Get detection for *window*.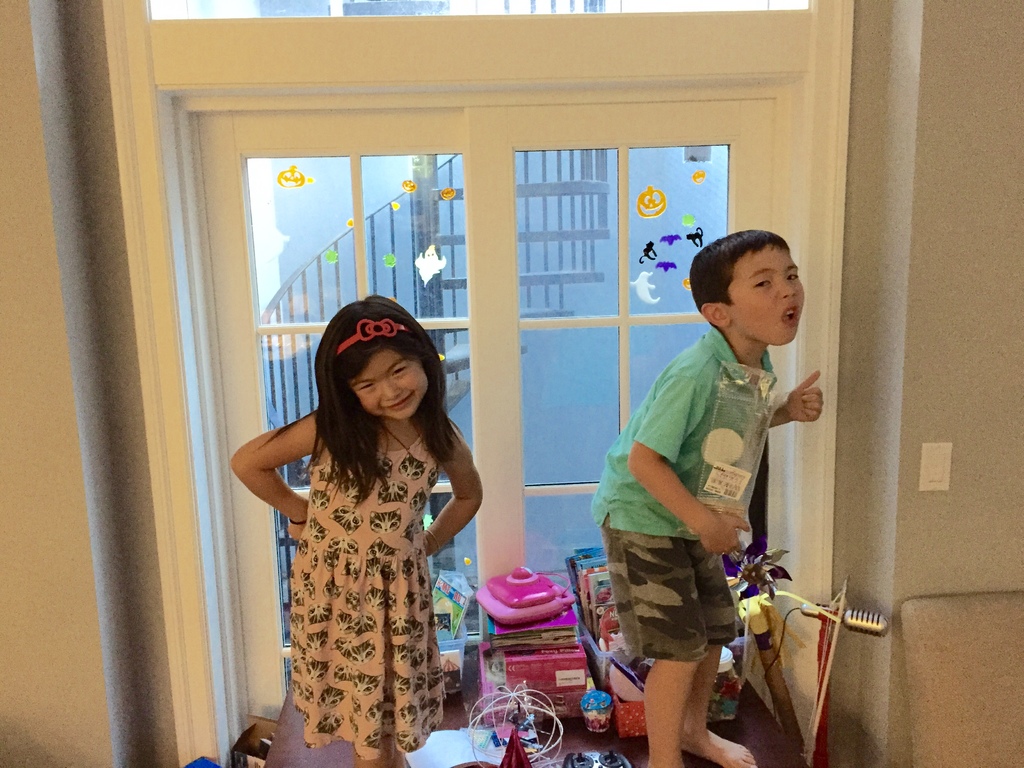
Detection: (155, 53, 808, 683).
